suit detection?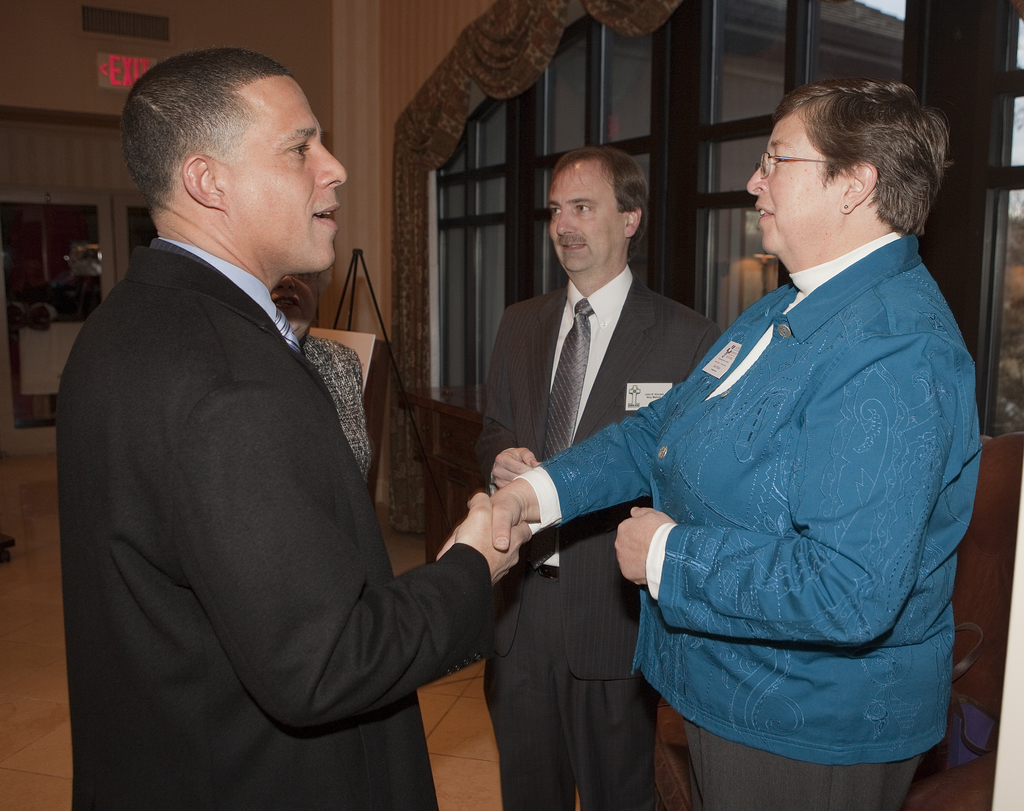
[left=56, top=62, right=504, bottom=799]
